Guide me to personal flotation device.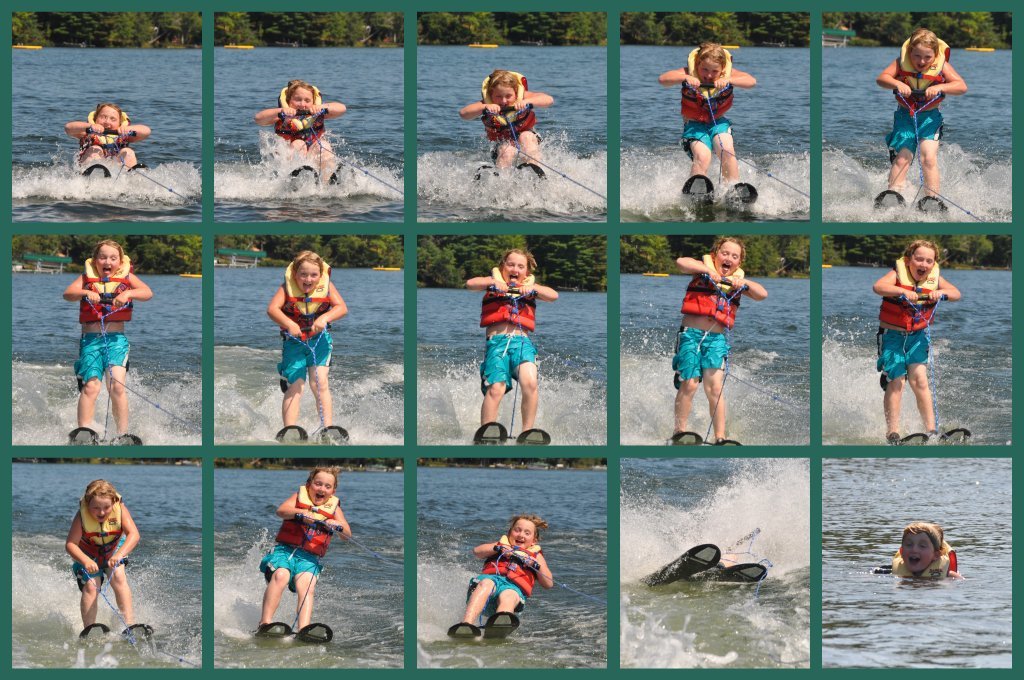
Guidance: {"x1": 891, "y1": 34, "x2": 952, "y2": 121}.
